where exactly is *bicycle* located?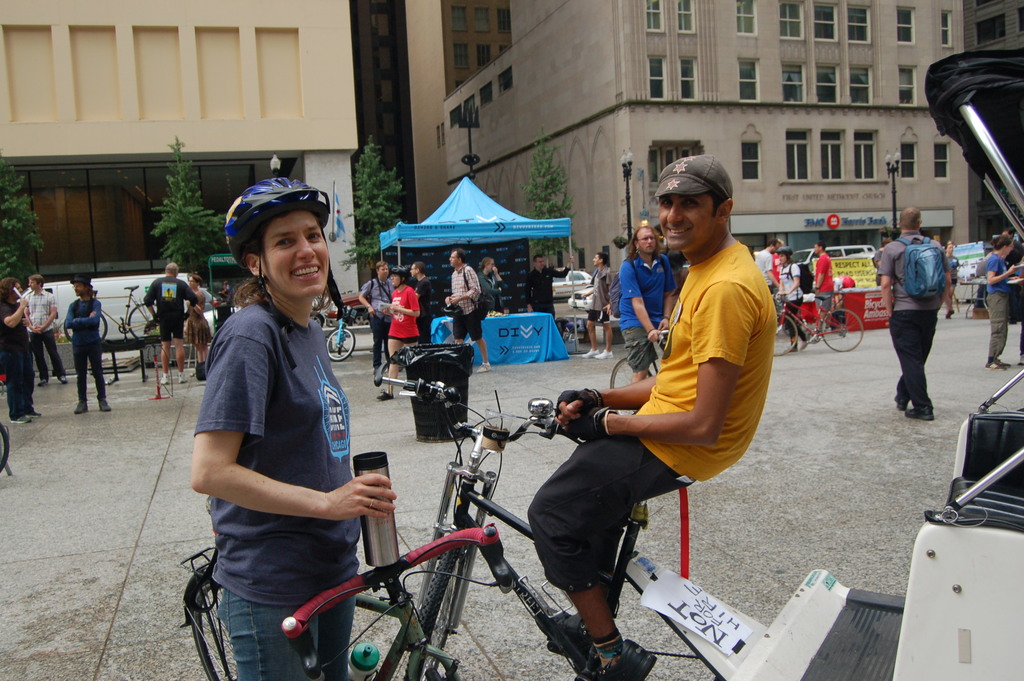
Its bounding box is <region>178, 519, 522, 680</region>.
